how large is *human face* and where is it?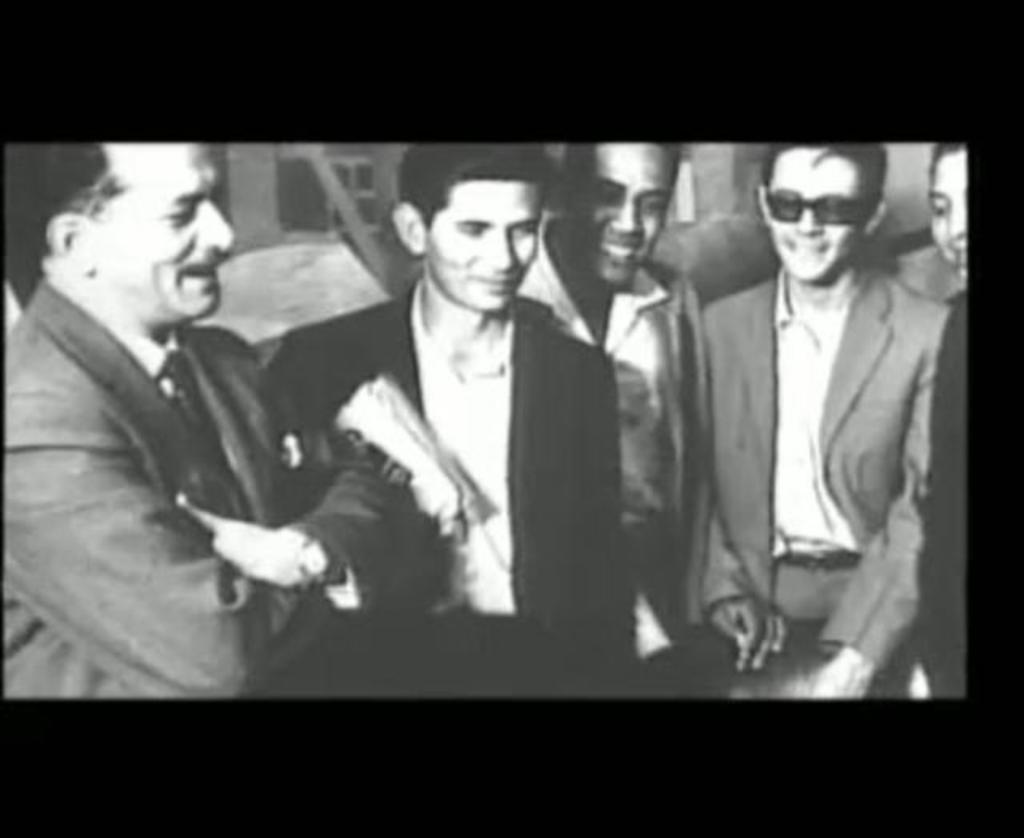
Bounding box: [765, 157, 859, 277].
